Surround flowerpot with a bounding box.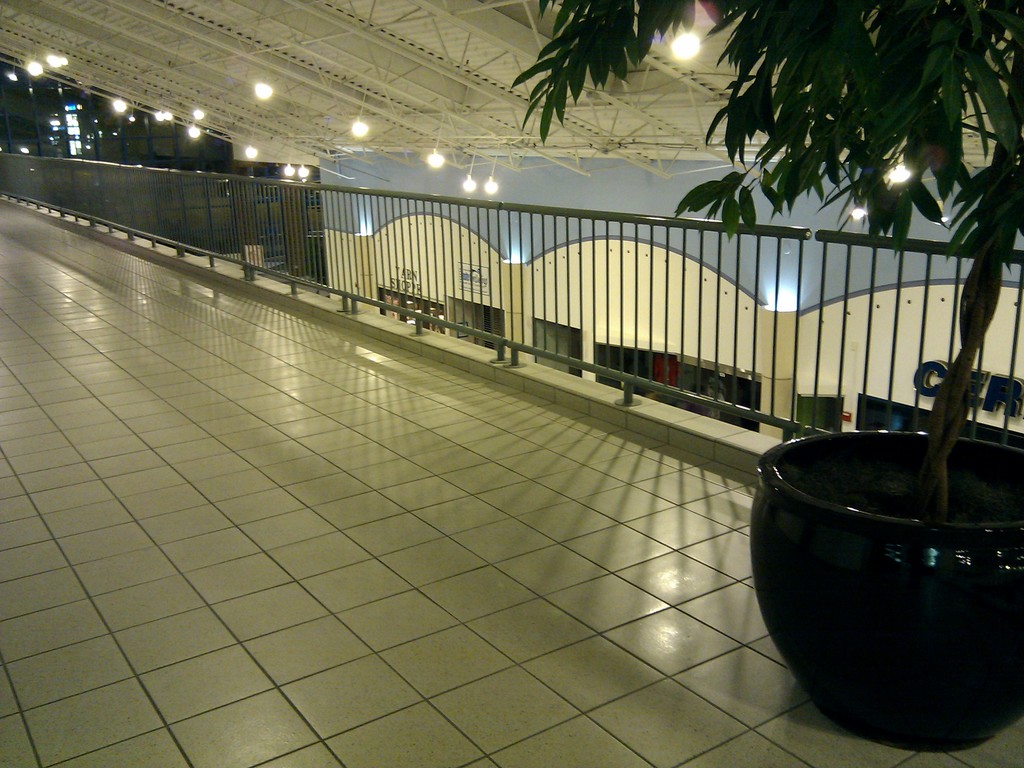
783/420/1023/750.
